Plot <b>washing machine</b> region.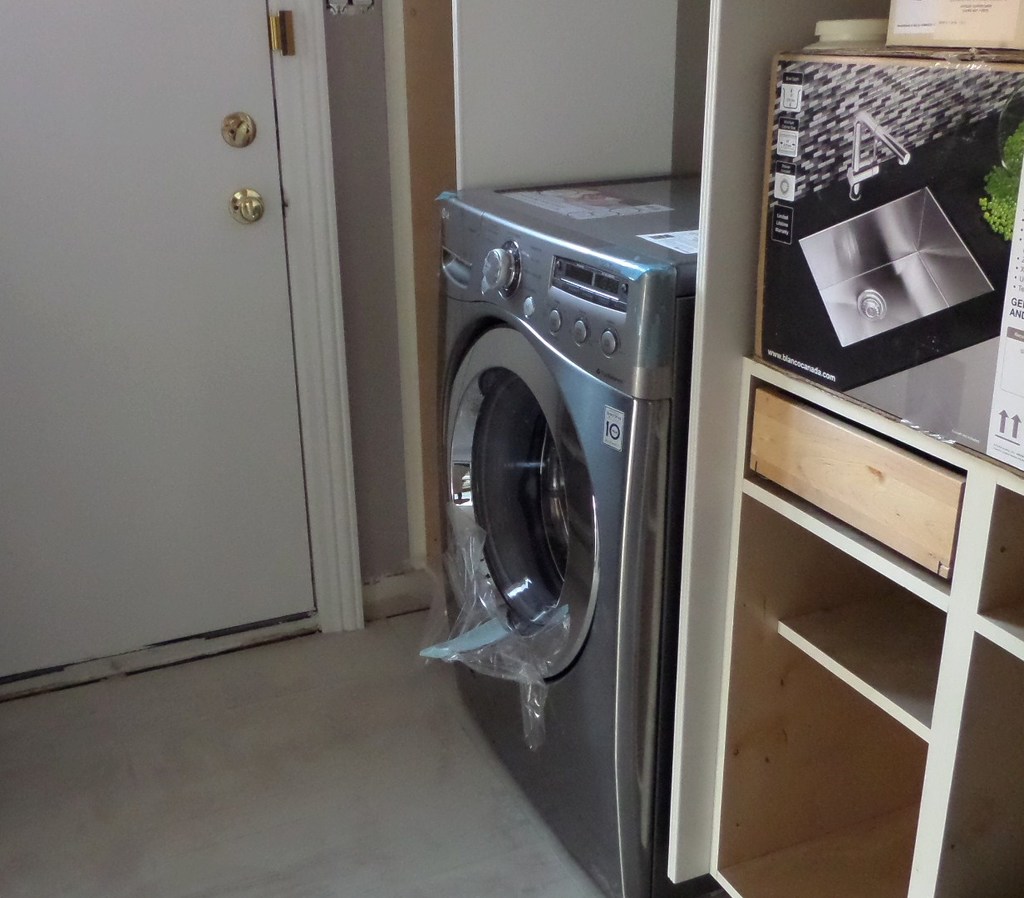
Plotted at detection(441, 176, 701, 897).
